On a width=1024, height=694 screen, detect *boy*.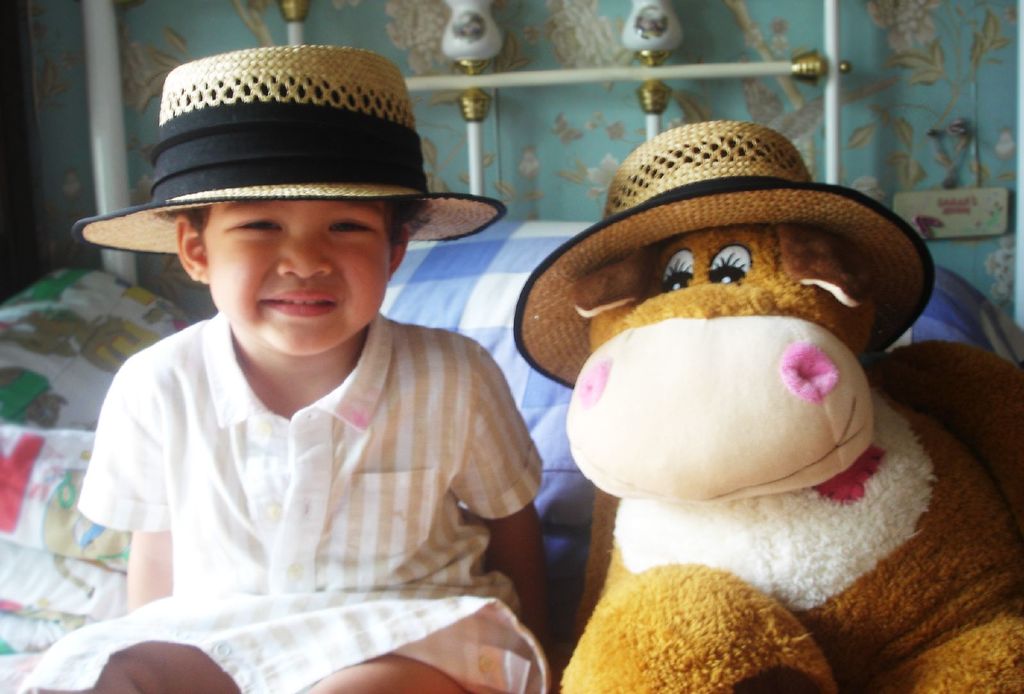
<region>54, 74, 543, 684</region>.
